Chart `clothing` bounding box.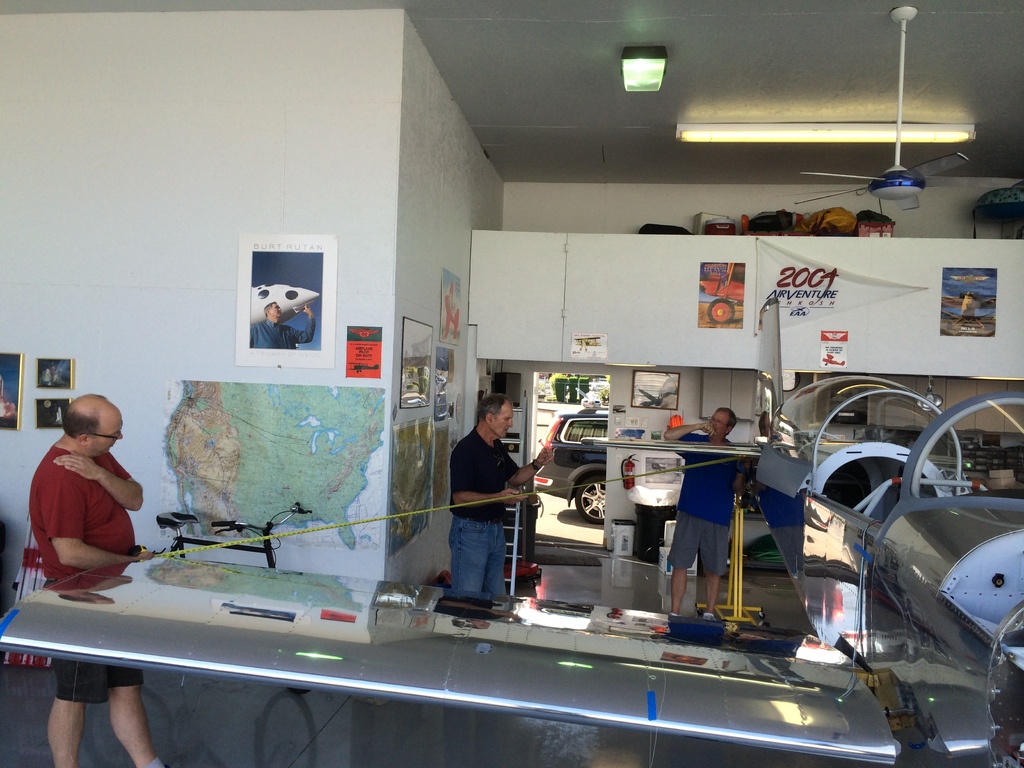
Charted: 446,428,520,598.
